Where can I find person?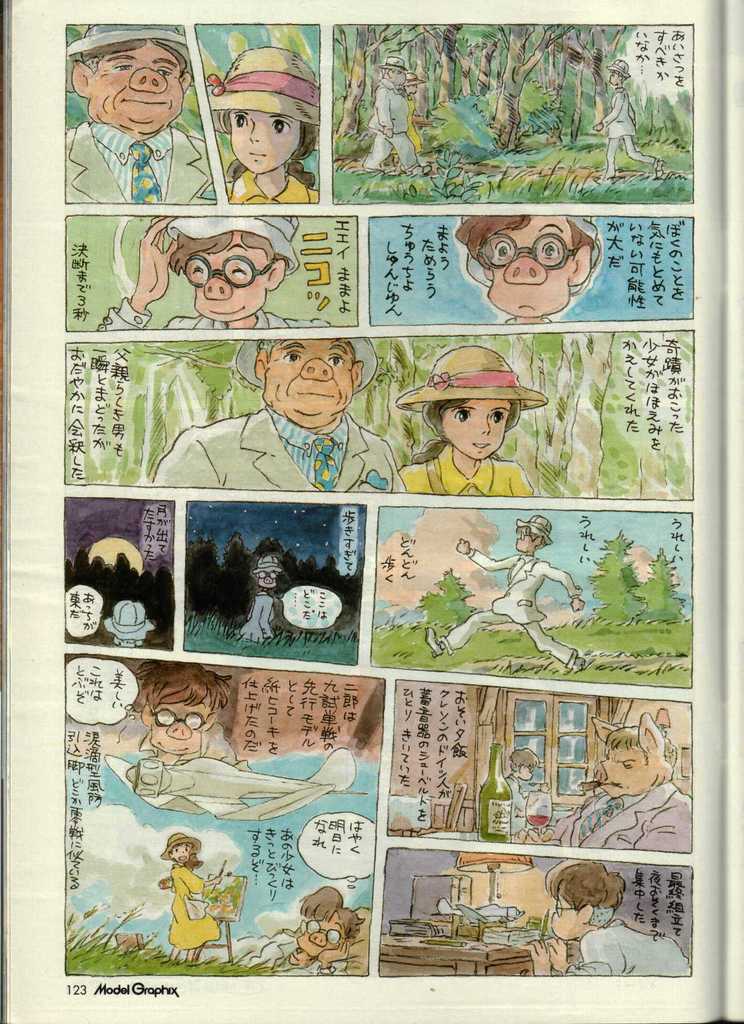
You can find it at region(453, 215, 602, 323).
